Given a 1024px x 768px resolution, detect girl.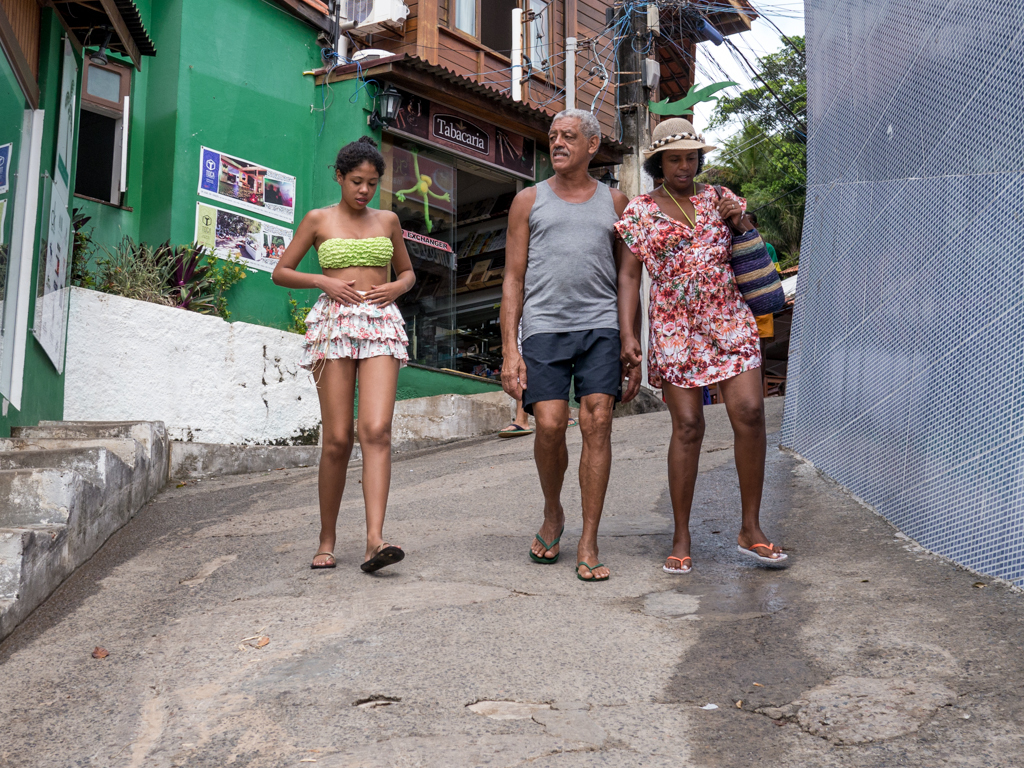
box(272, 136, 415, 575).
